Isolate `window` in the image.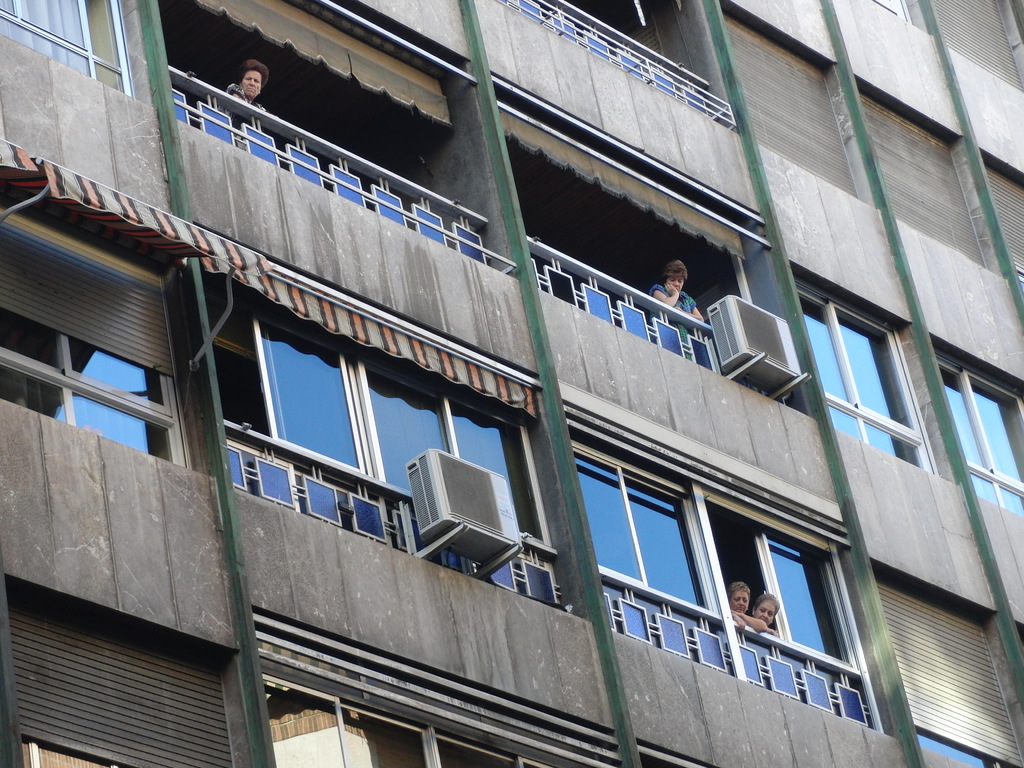
Isolated region: [936, 349, 1023, 519].
